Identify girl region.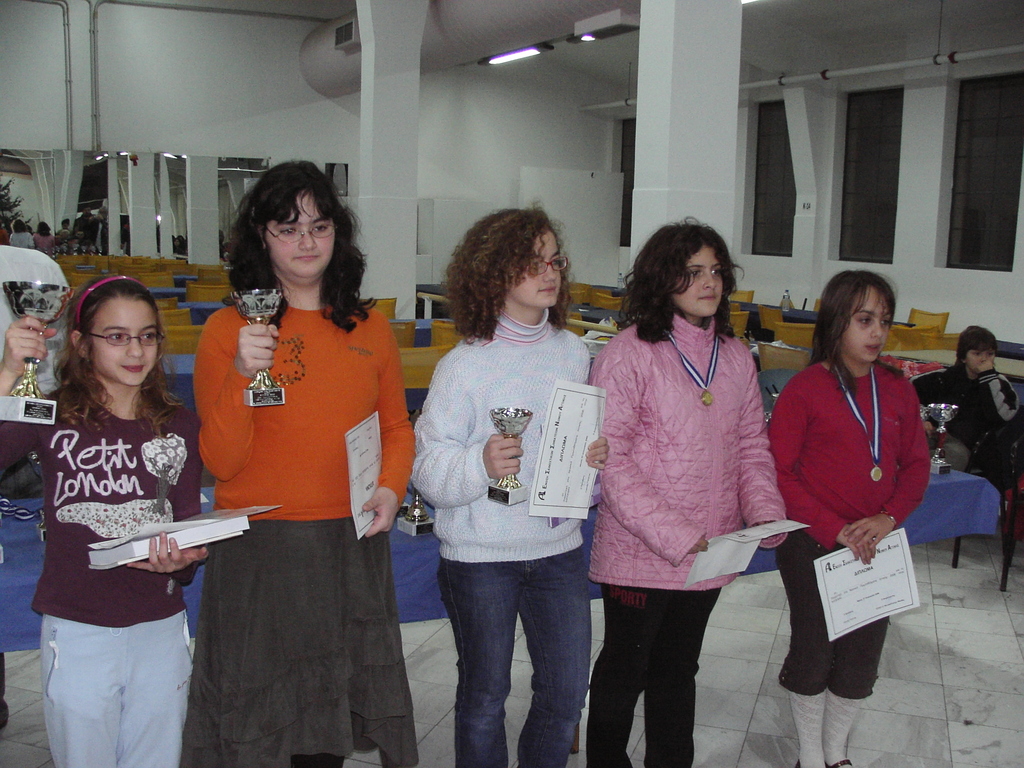
Region: l=182, t=156, r=422, b=767.
